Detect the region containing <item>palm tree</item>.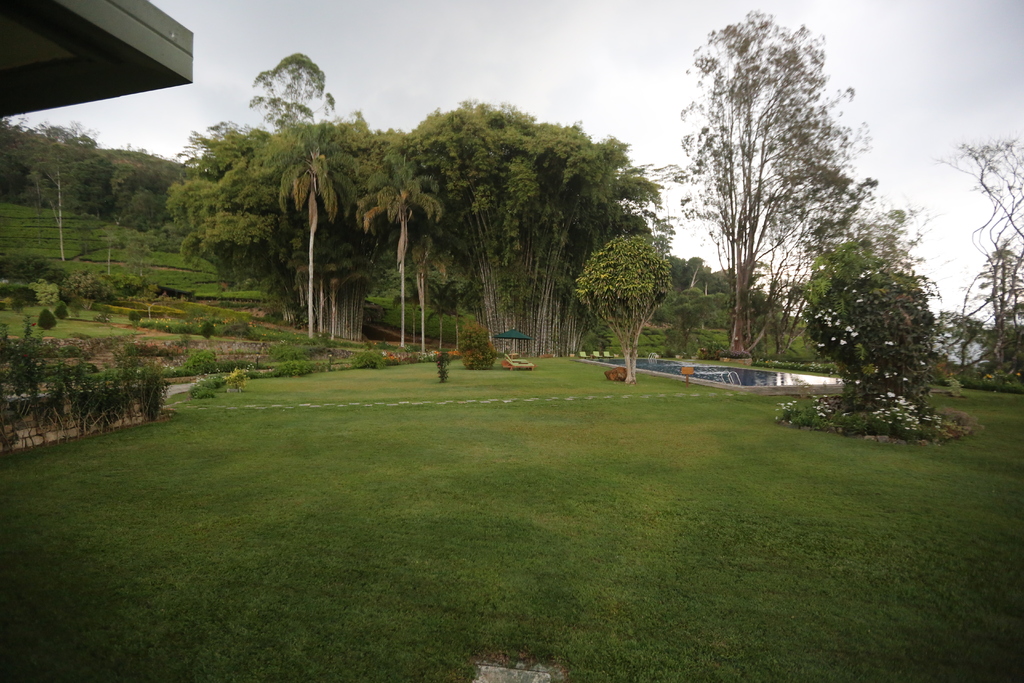
pyautogui.locateOnScreen(275, 153, 337, 346).
